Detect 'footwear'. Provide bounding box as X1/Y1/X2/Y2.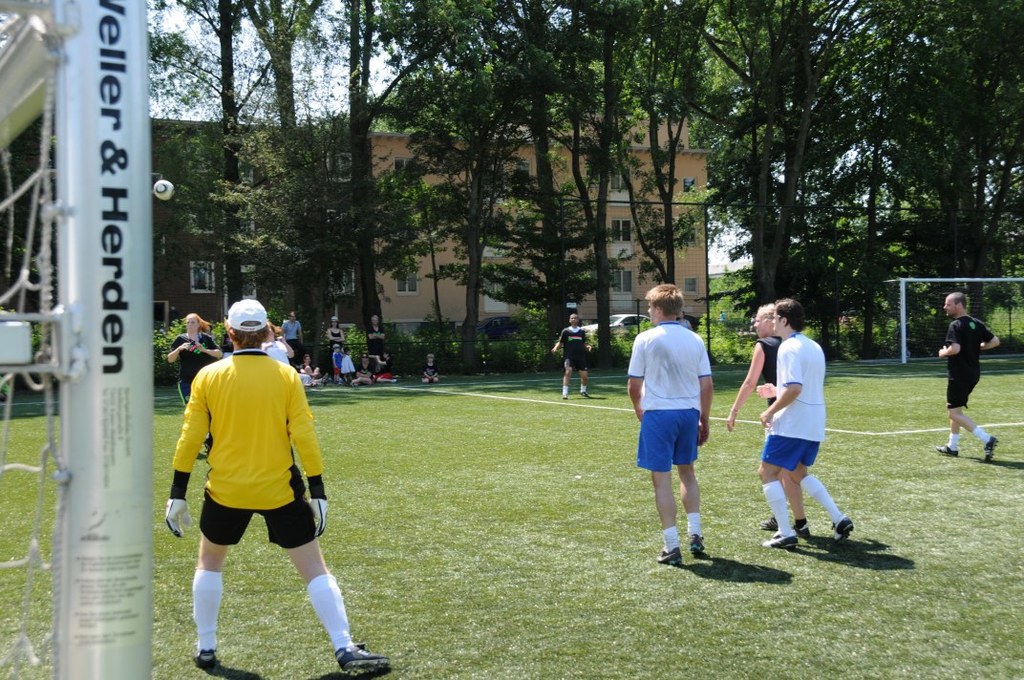
790/521/811/542.
